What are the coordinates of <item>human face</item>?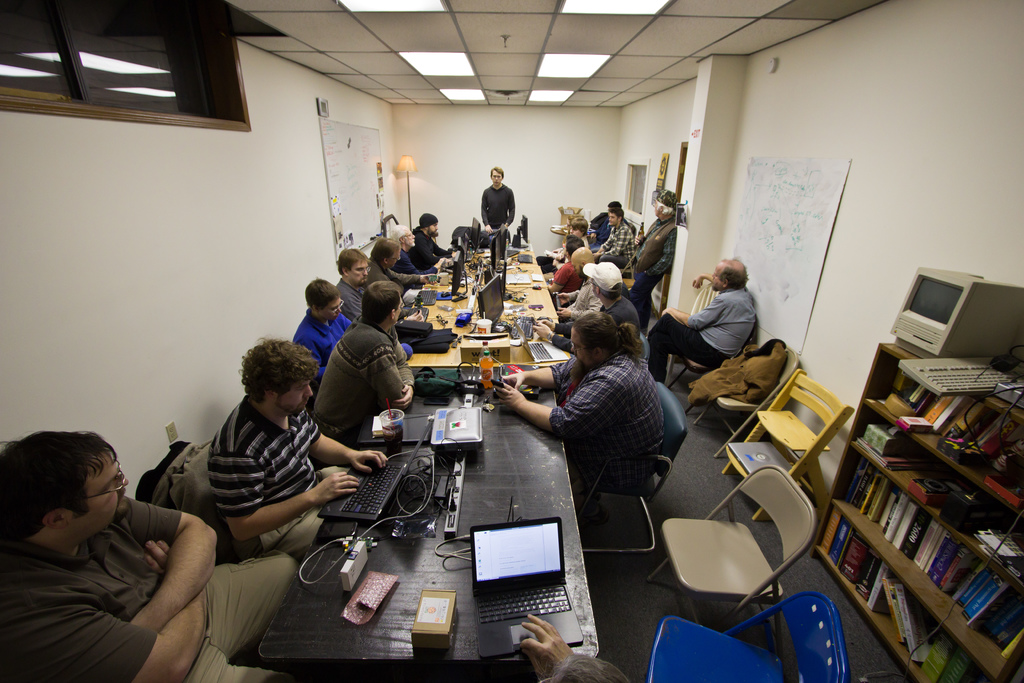
(399, 231, 414, 248).
